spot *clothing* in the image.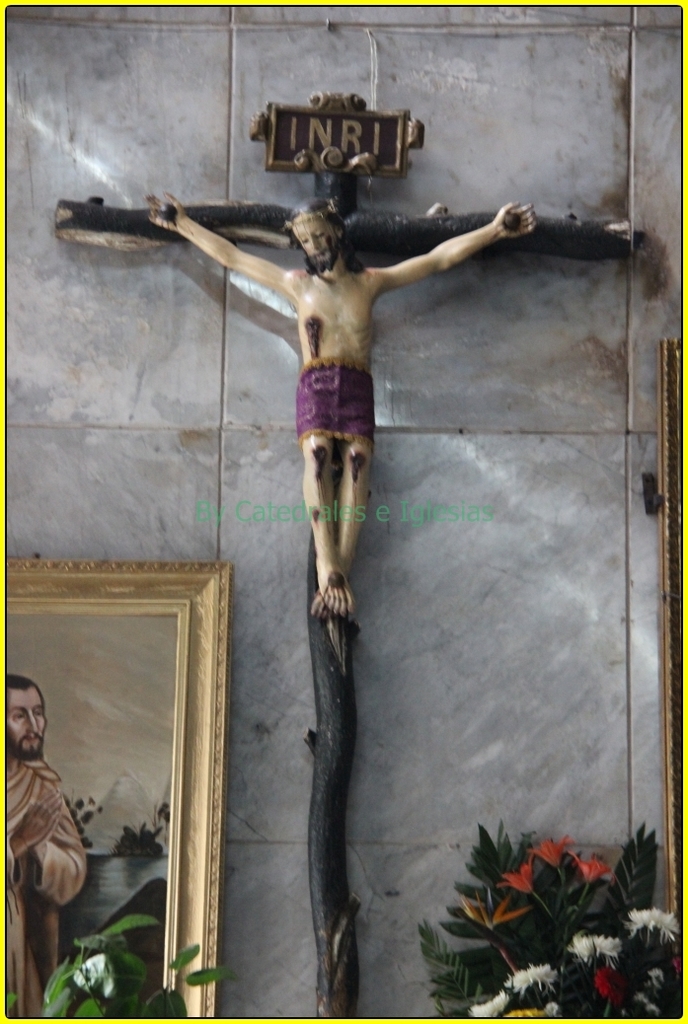
*clothing* found at 0,742,86,1021.
